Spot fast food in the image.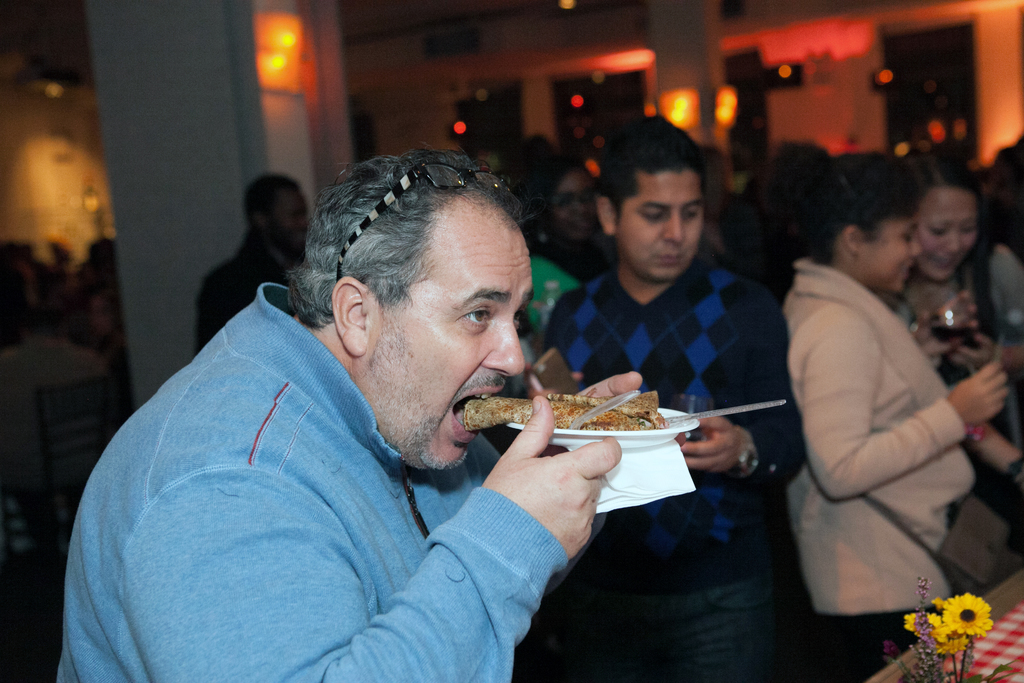
fast food found at <bbox>462, 390, 660, 431</bbox>.
